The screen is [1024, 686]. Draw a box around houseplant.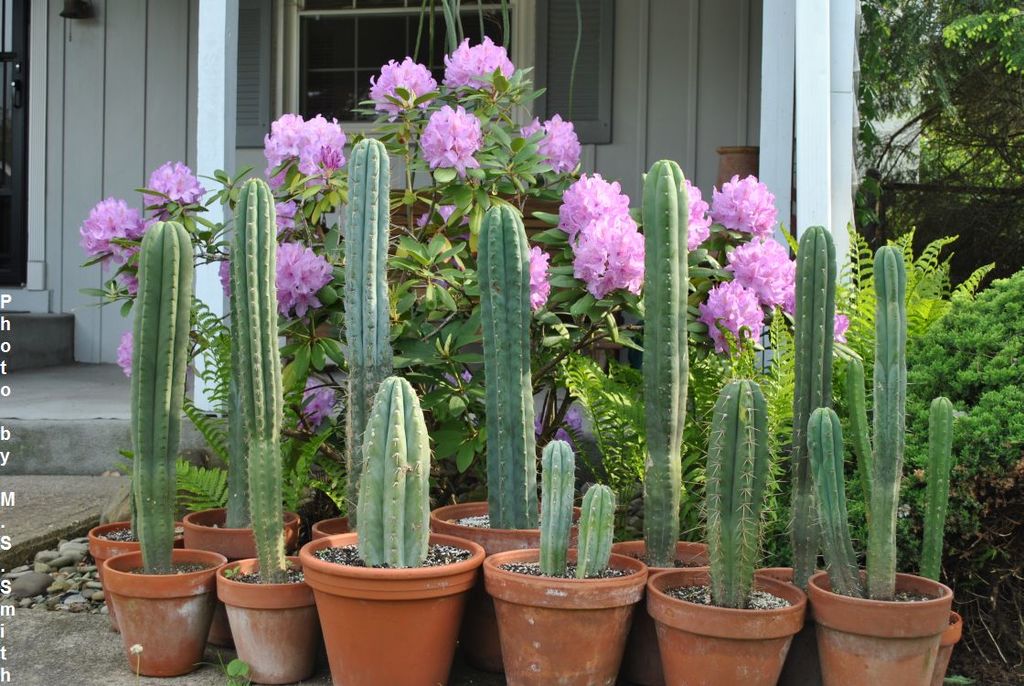
(101, 220, 223, 682).
